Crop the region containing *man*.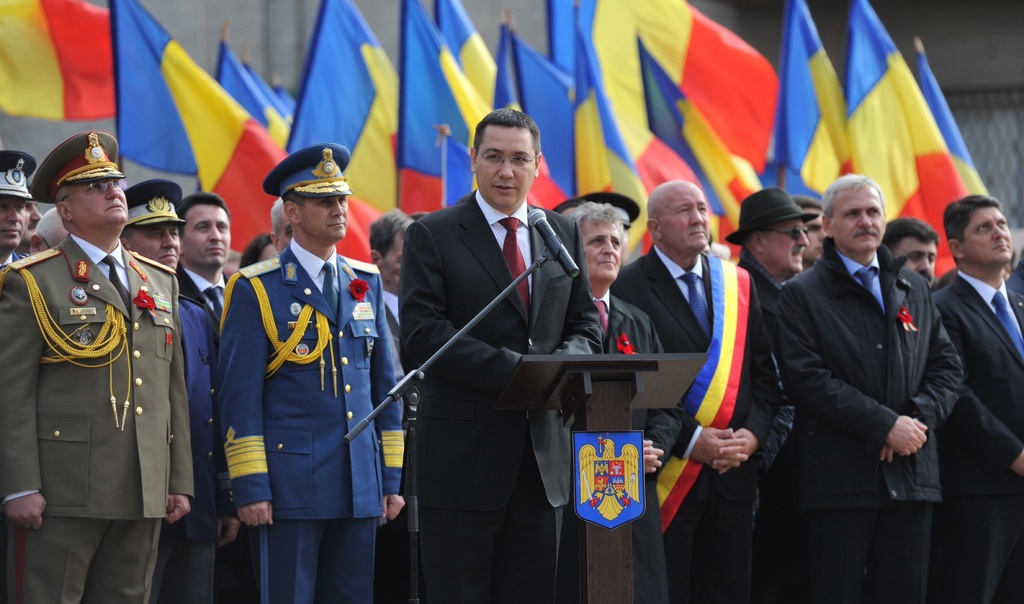
Crop region: [934, 197, 1023, 603].
